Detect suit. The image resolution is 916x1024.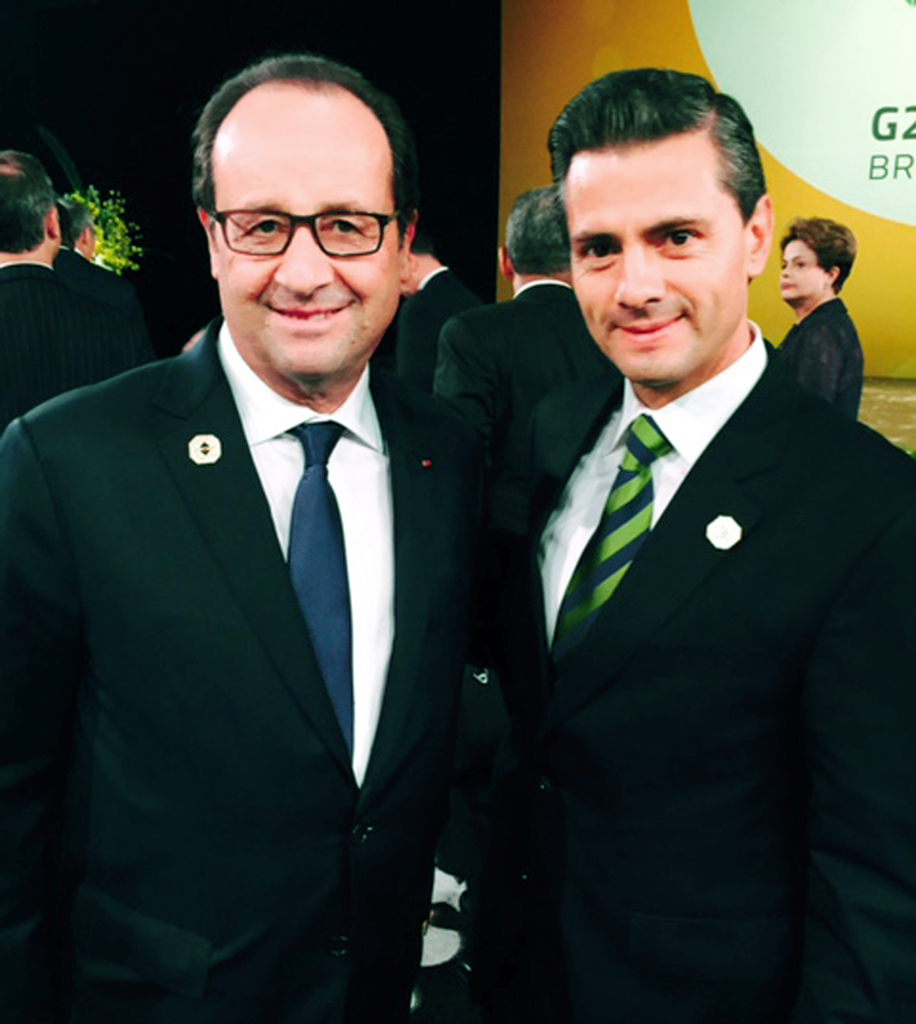
[left=395, top=263, right=482, bottom=399].
